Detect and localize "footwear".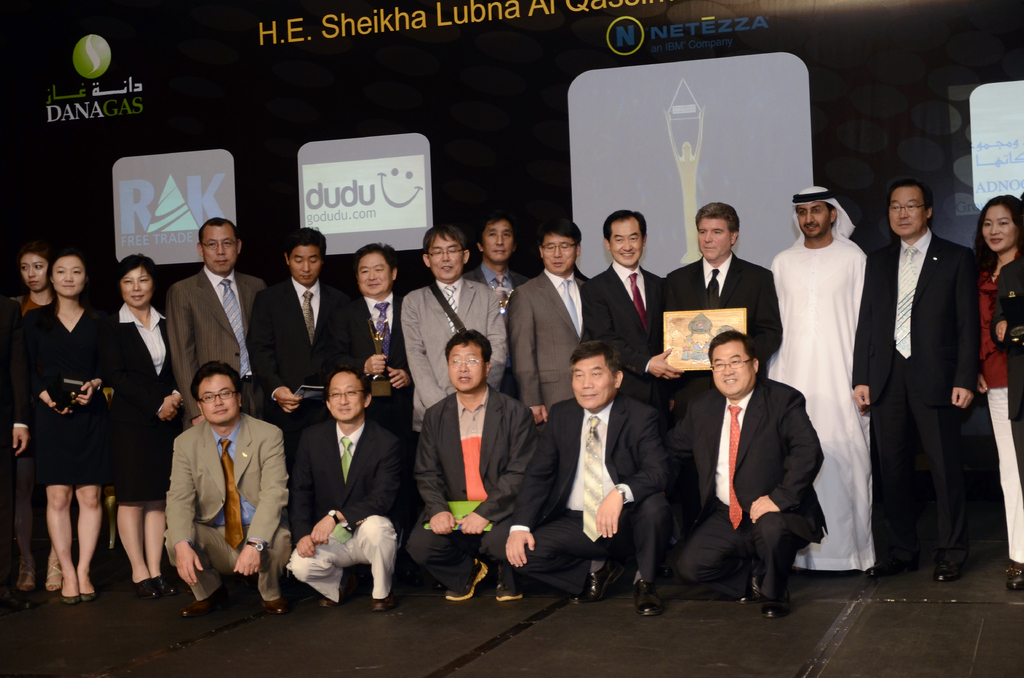
Localized at box=[181, 599, 221, 615].
